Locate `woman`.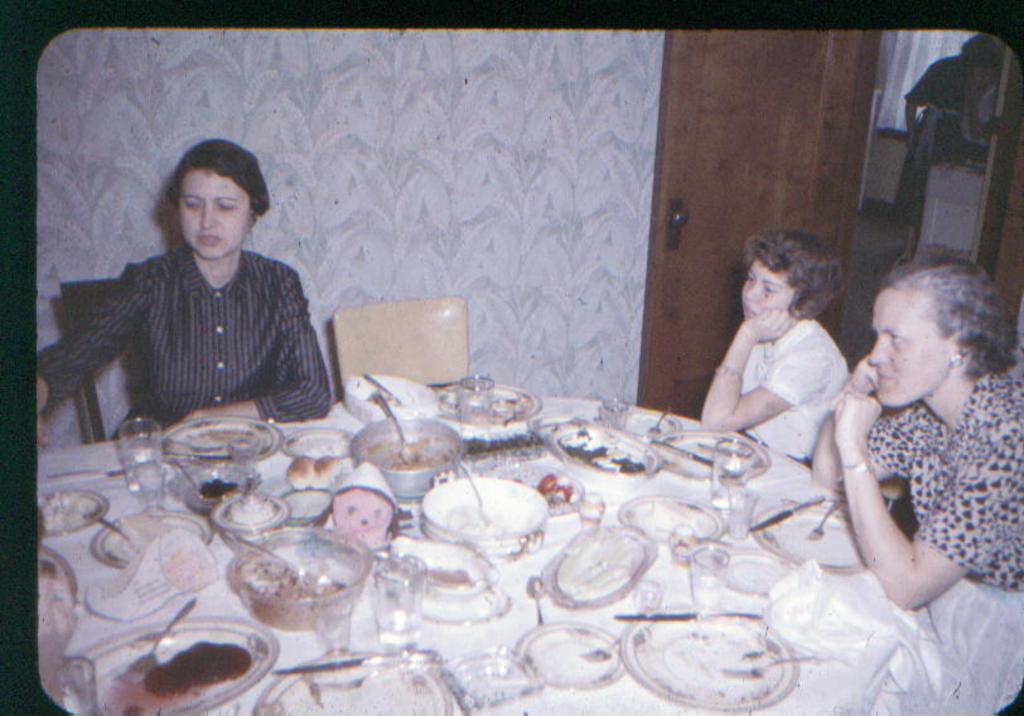
Bounding box: {"x1": 803, "y1": 229, "x2": 1019, "y2": 662}.
